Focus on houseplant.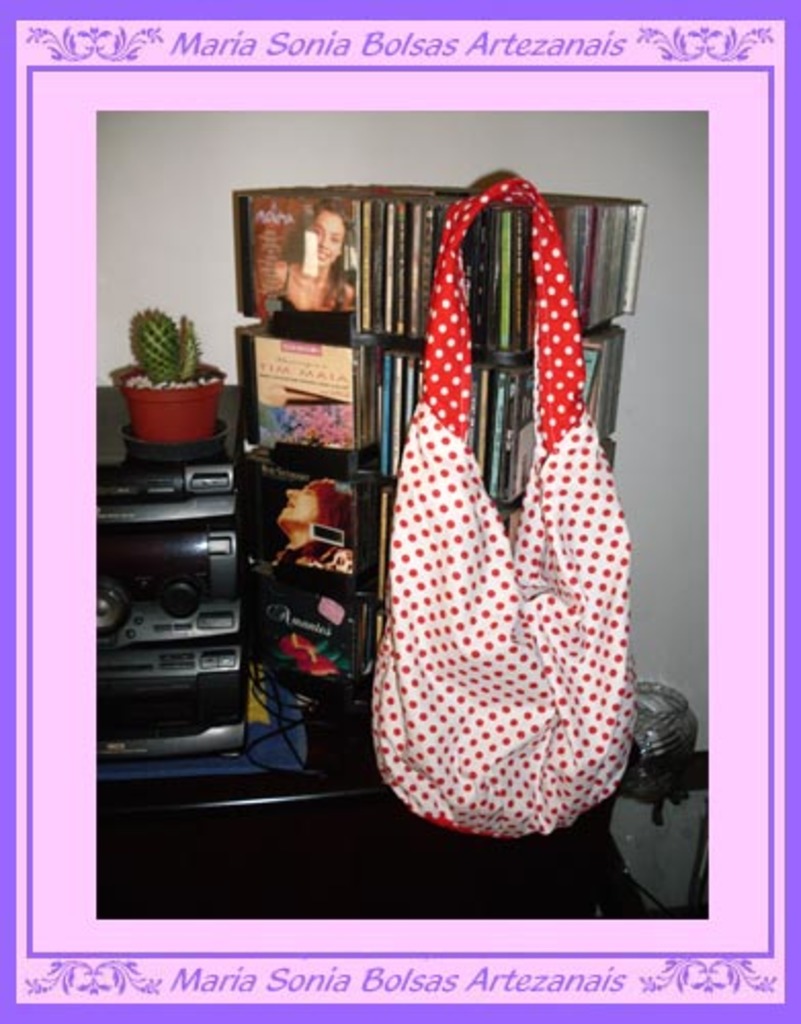
Focused at {"left": 113, "top": 299, "right": 238, "bottom": 444}.
